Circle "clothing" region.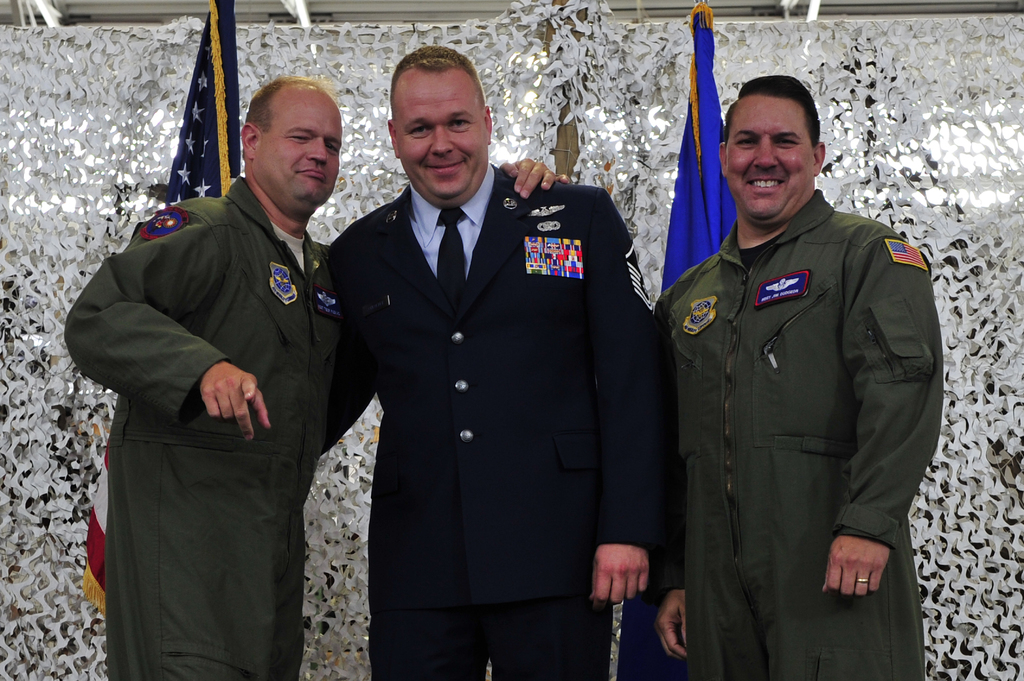
Region: crop(324, 154, 668, 680).
